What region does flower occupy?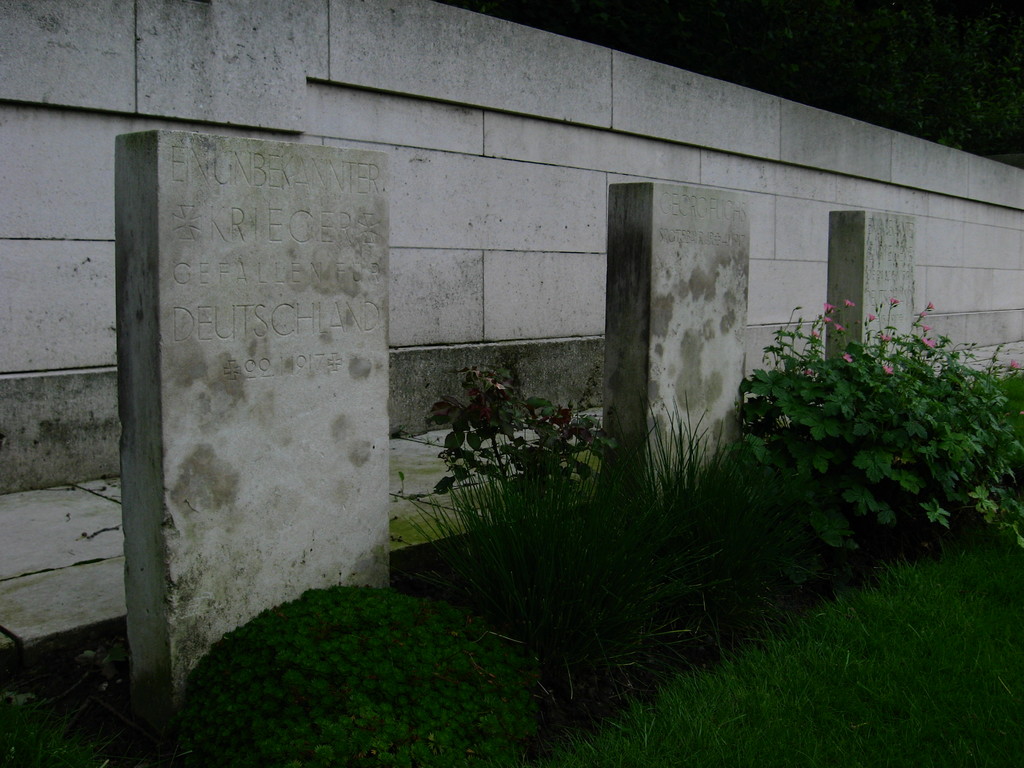
box=[805, 367, 813, 378].
